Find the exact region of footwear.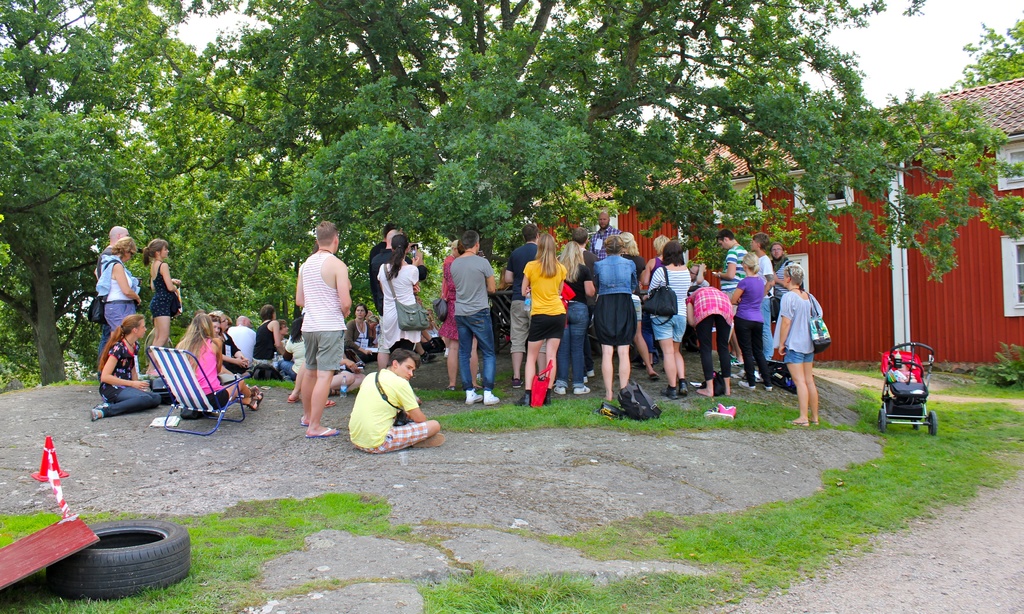
Exact region: (589, 371, 594, 378).
